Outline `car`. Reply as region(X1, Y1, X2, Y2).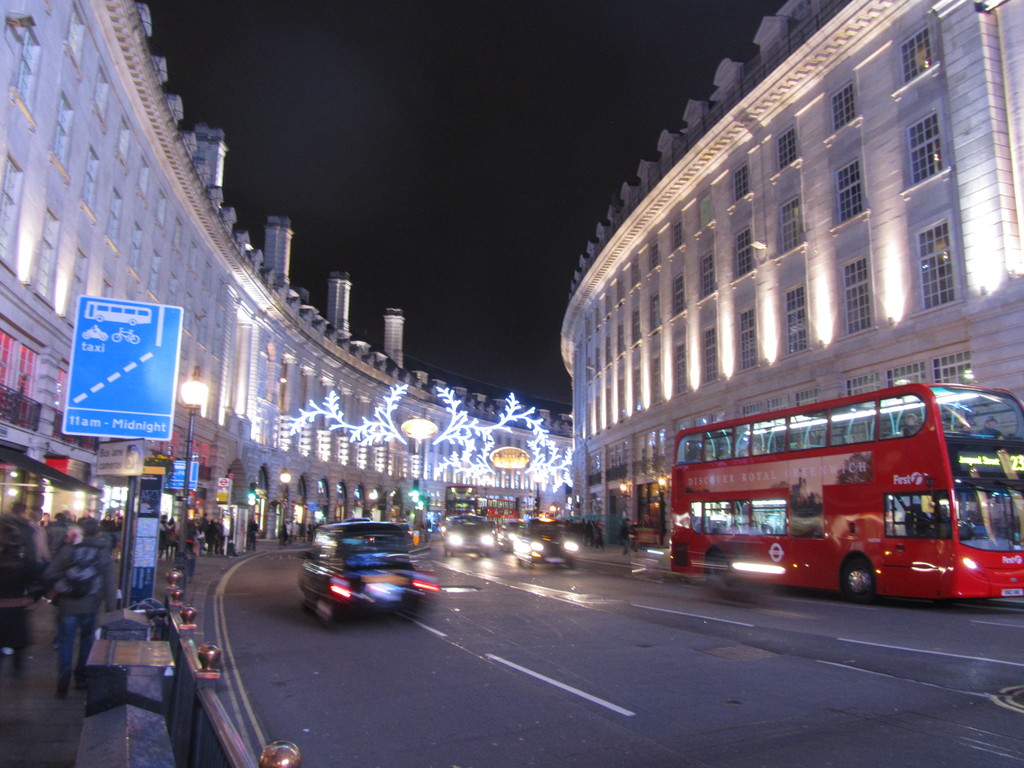
region(303, 522, 442, 628).
